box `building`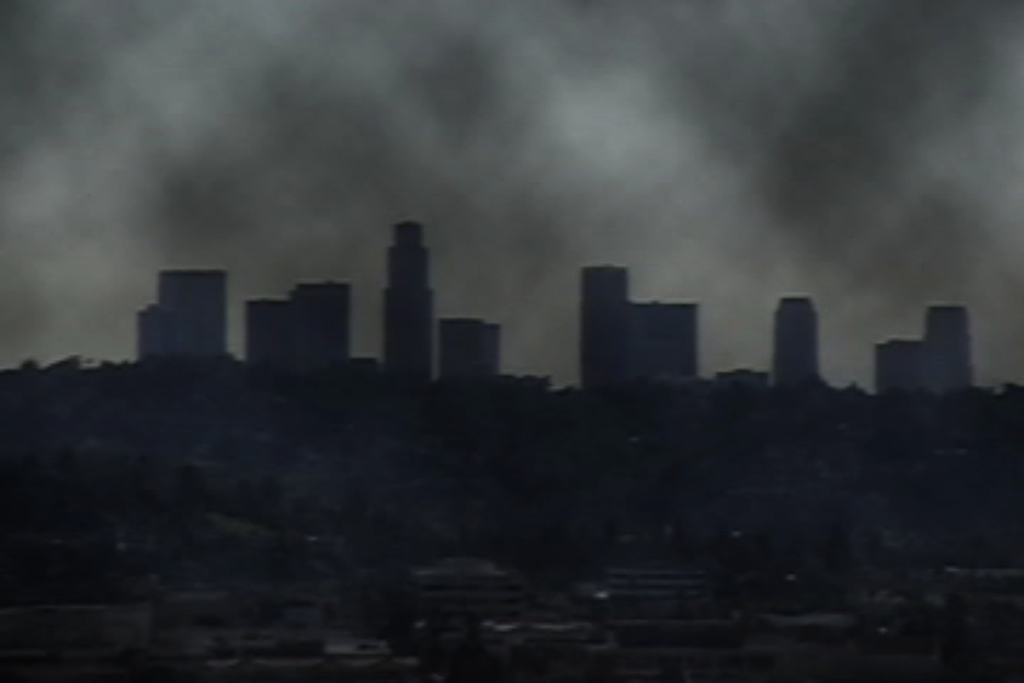
box=[246, 297, 287, 370]
